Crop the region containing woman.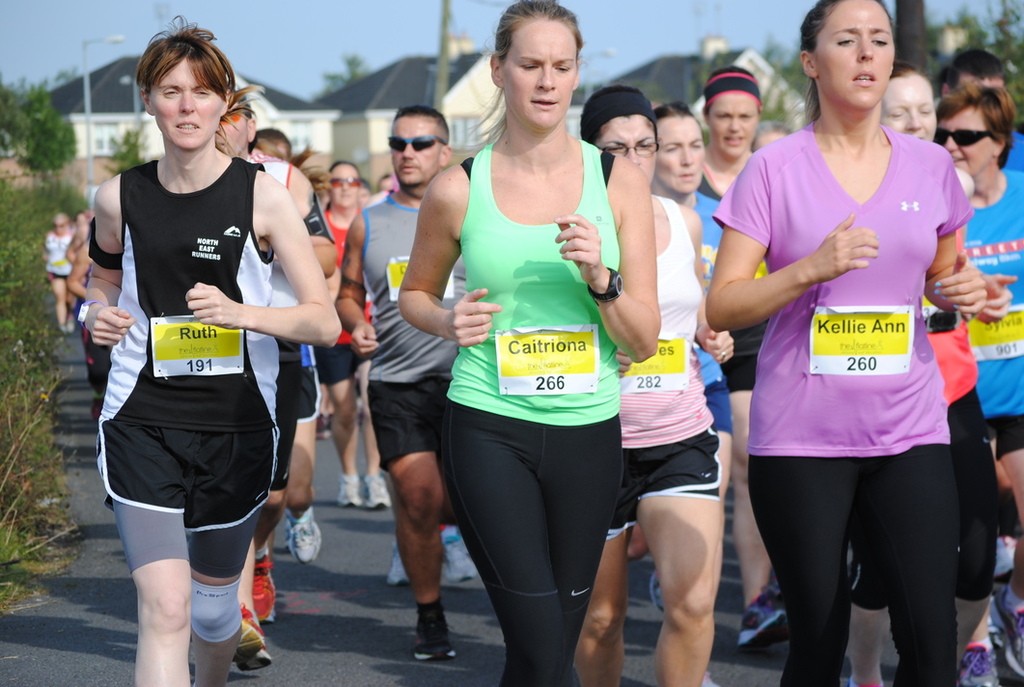
Crop region: (320, 157, 389, 507).
